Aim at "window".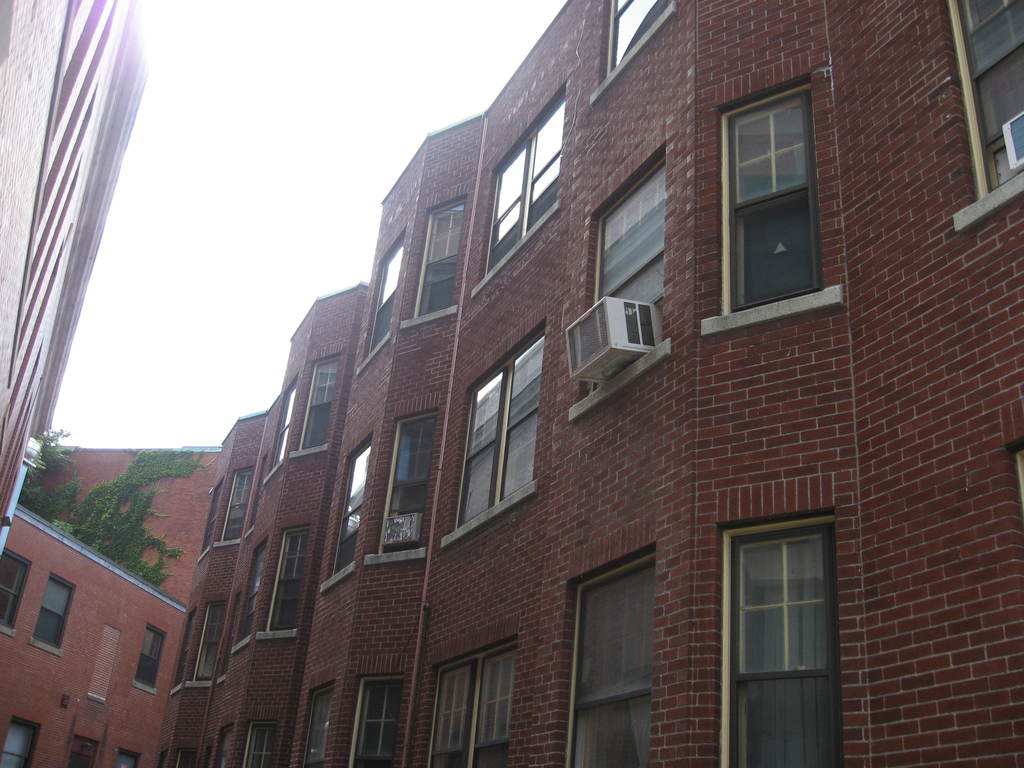
Aimed at pyautogui.locateOnScreen(948, 0, 1023, 202).
